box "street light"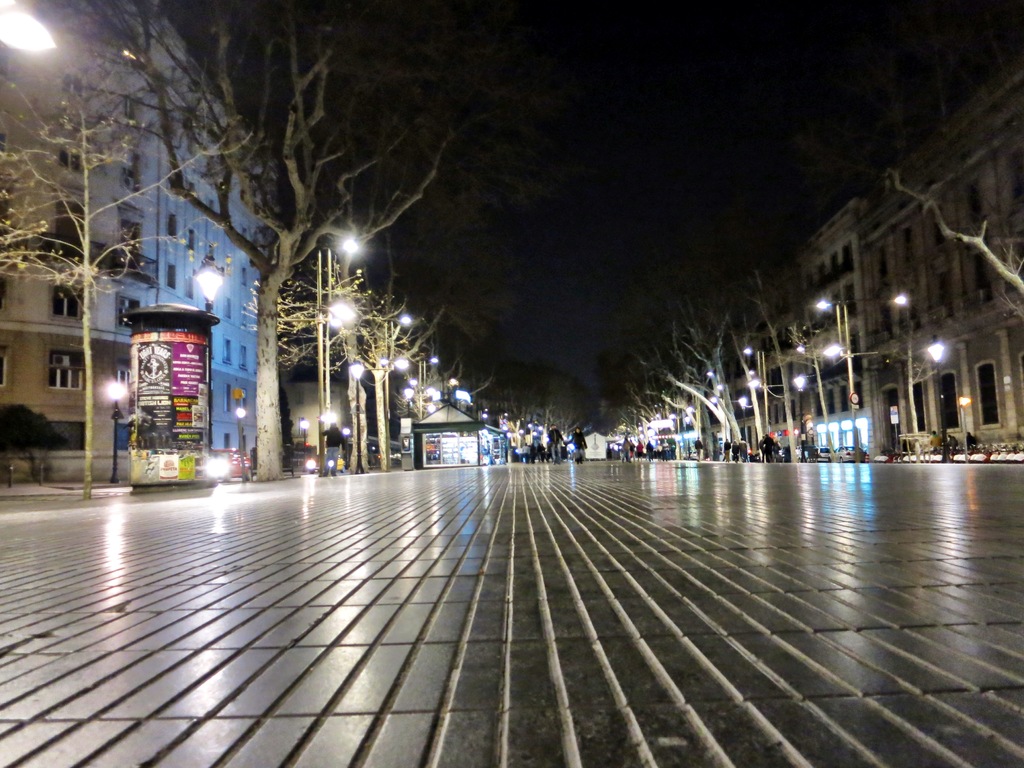
pyautogui.locateOnScreen(348, 350, 408, 472)
